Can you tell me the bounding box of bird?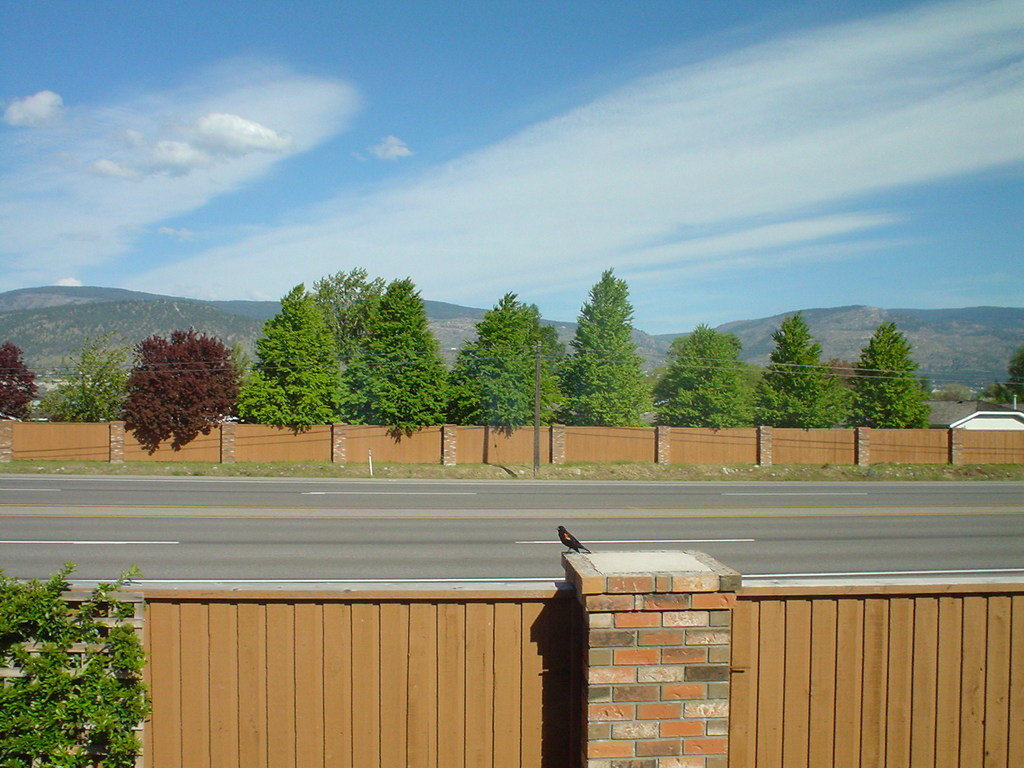
pyautogui.locateOnScreen(553, 523, 591, 553).
